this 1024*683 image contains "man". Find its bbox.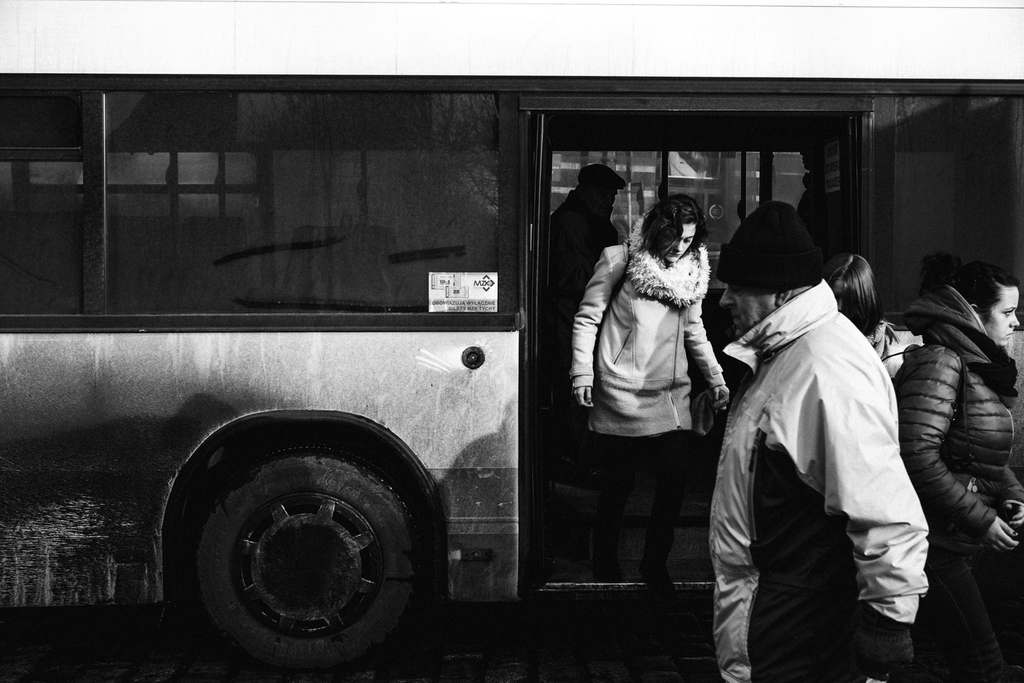
x1=703, y1=157, x2=906, y2=682.
